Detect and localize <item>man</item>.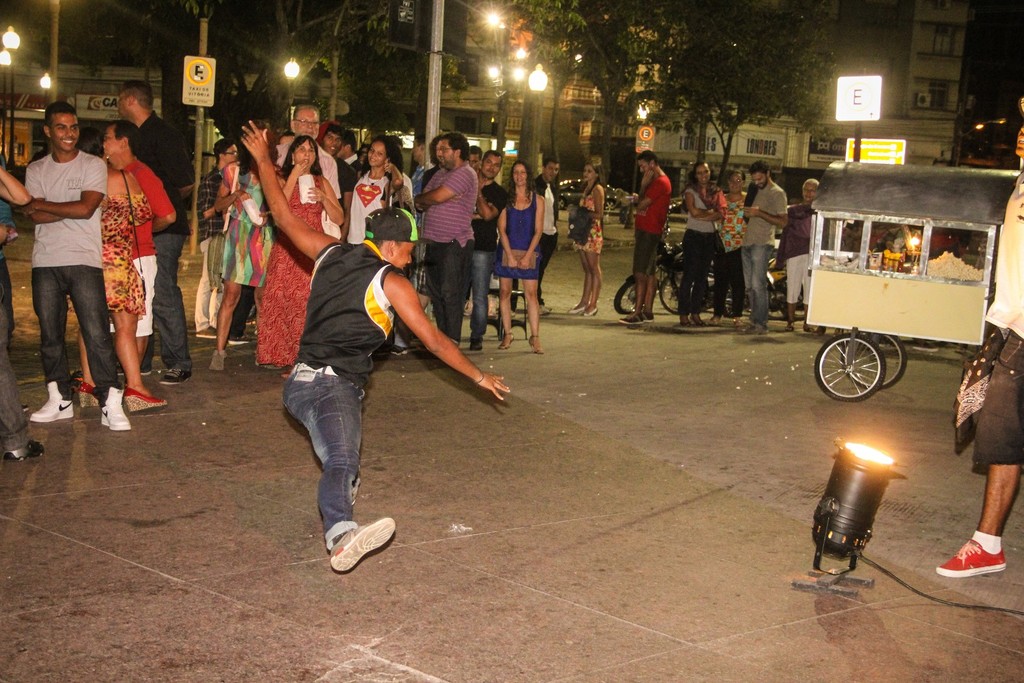
Localized at left=525, top=157, right=561, bottom=308.
